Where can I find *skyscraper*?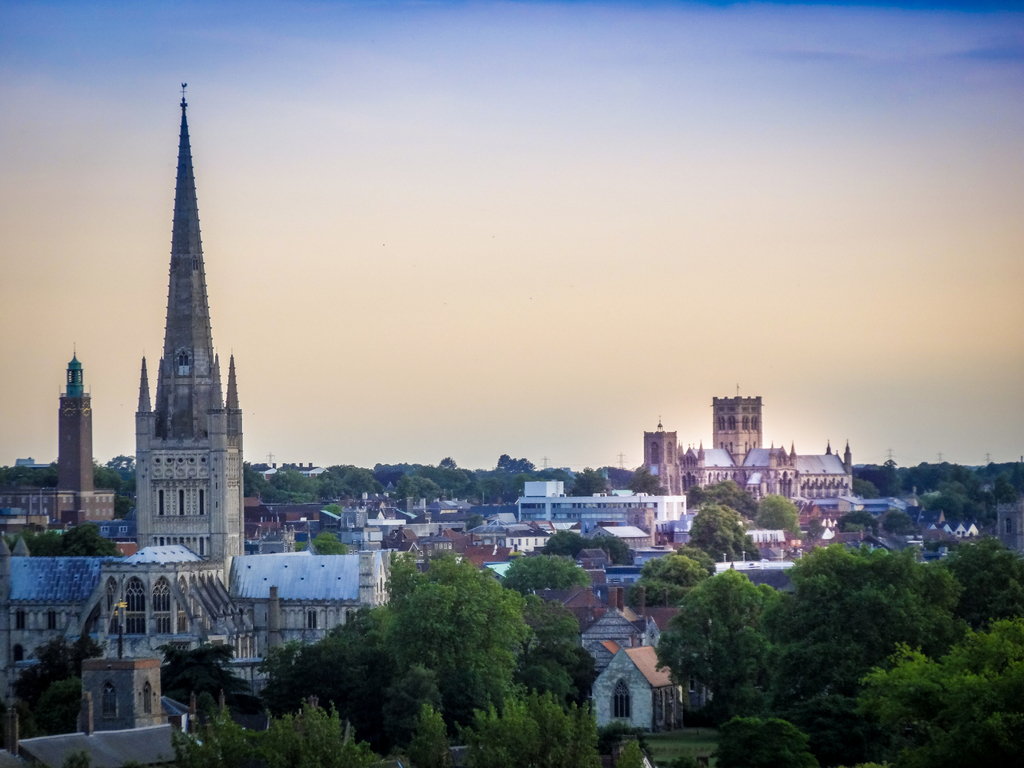
You can find it at BBox(137, 81, 257, 568).
